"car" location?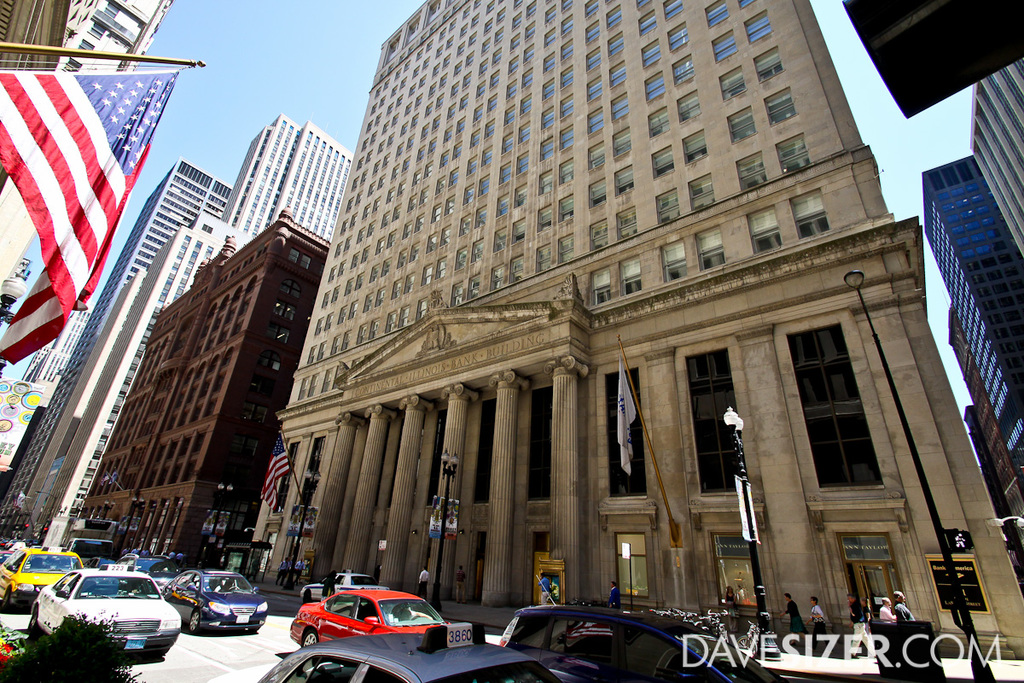
rect(161, 568, 268, 635)
